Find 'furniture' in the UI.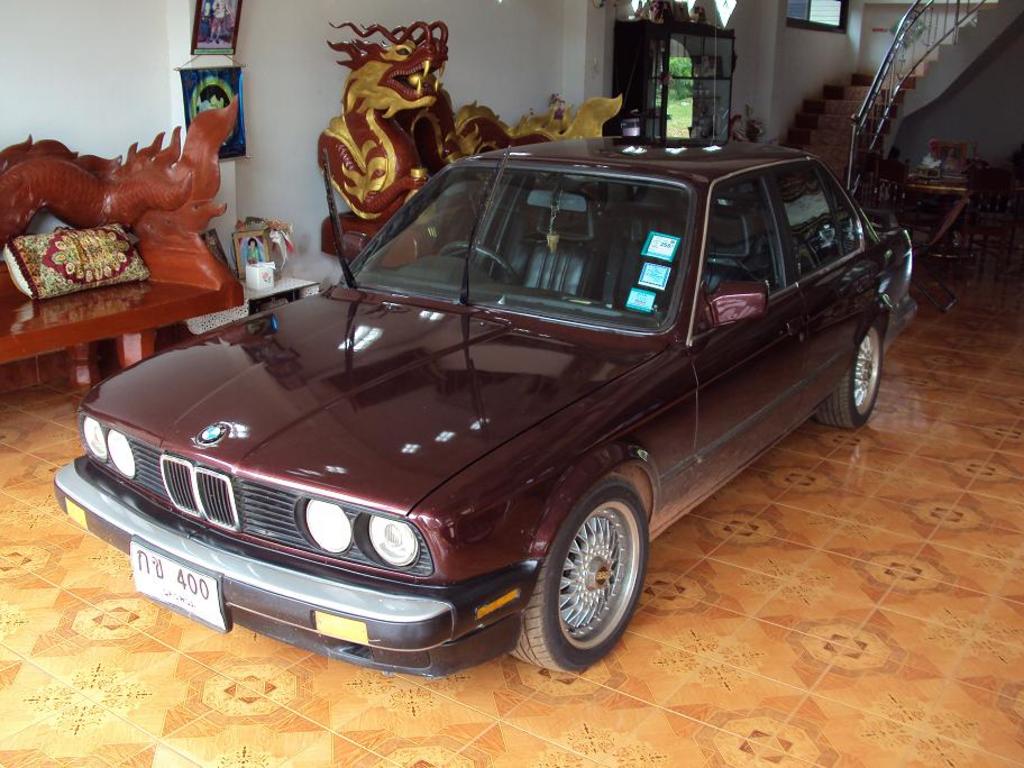
UI element at 962 165 1023 280.
